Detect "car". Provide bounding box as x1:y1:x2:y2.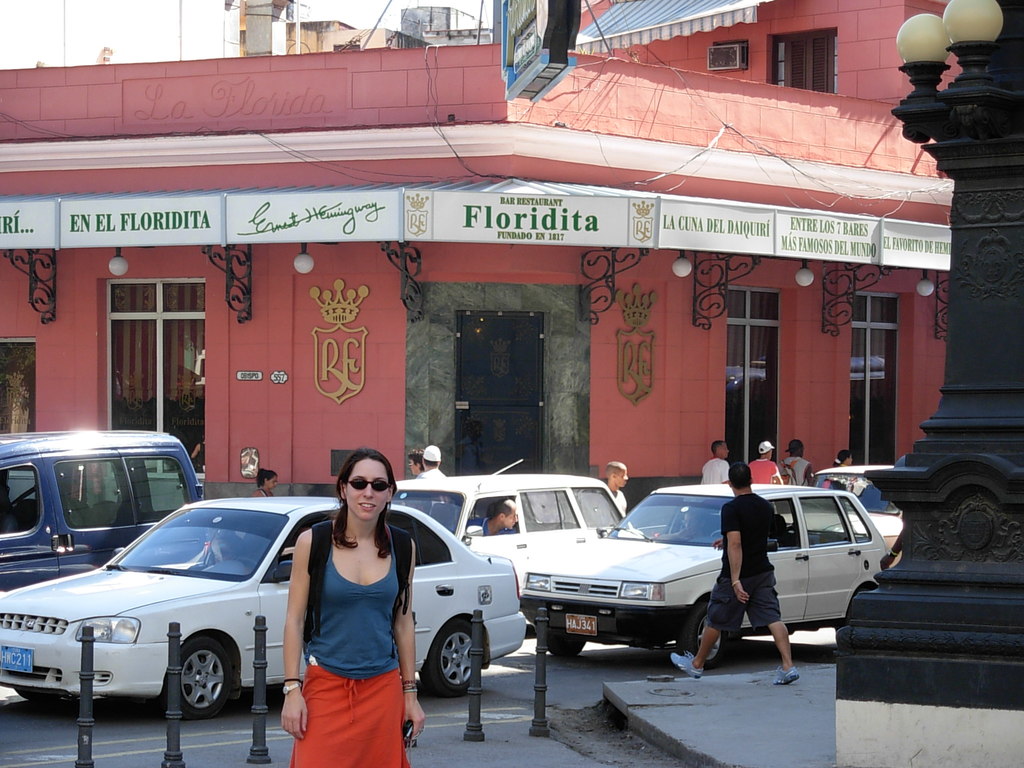
0:491:529:721.
